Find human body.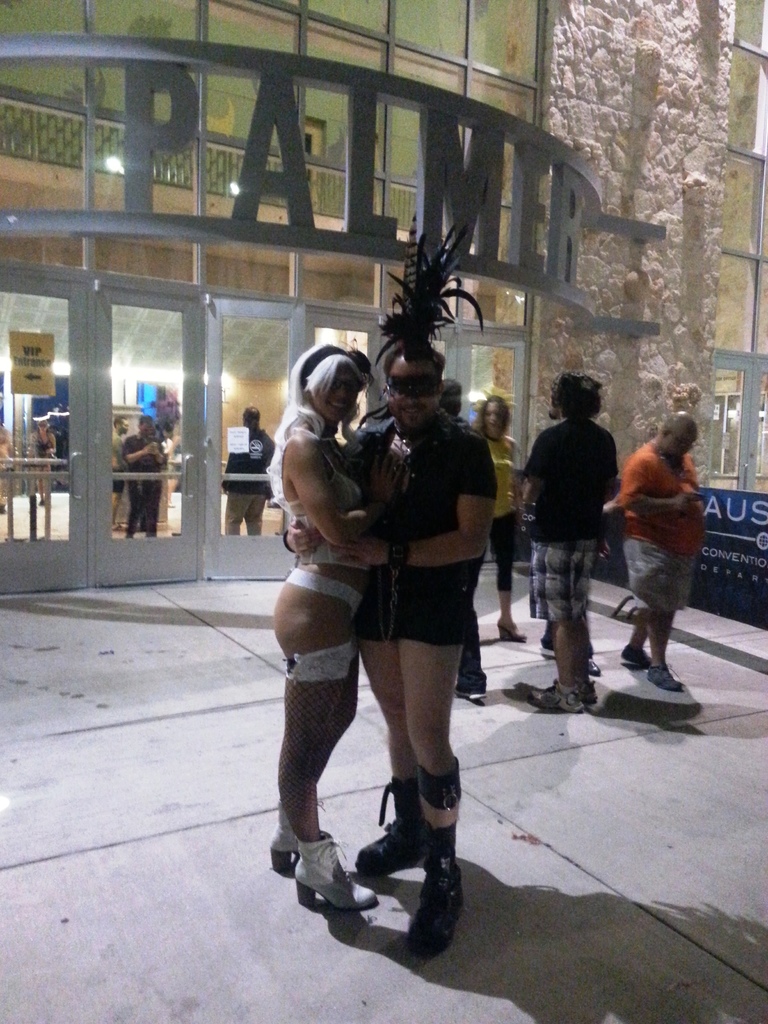
locate(473, 392, 520, 639).
